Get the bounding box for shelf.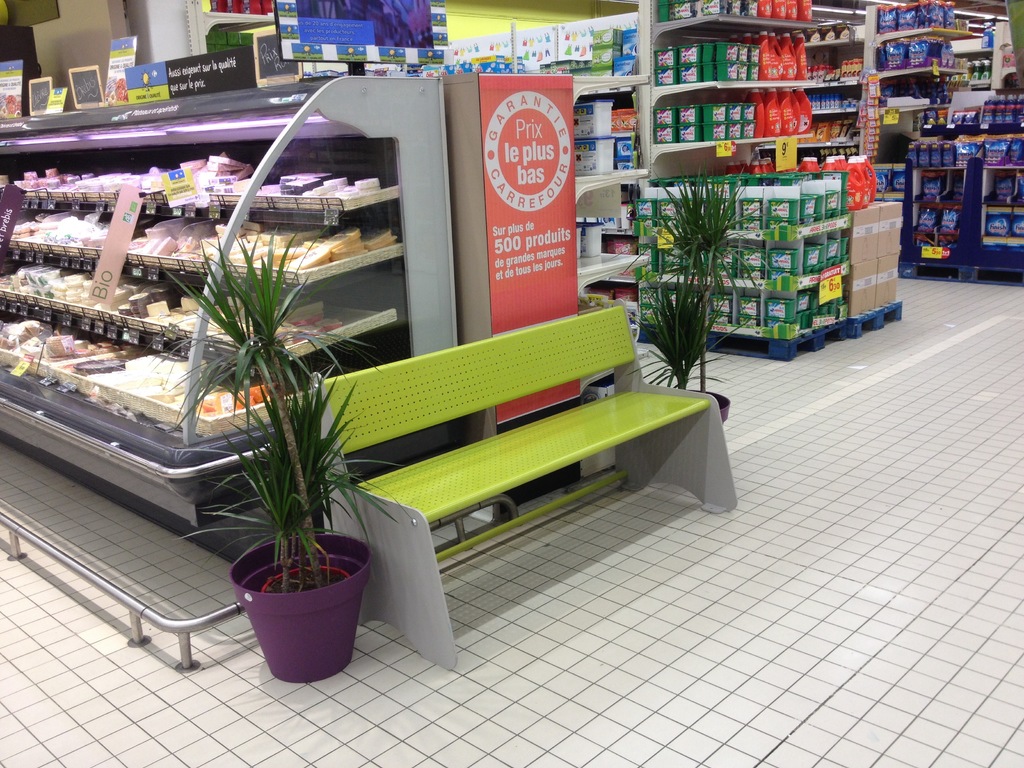
982 188 1023 218.
